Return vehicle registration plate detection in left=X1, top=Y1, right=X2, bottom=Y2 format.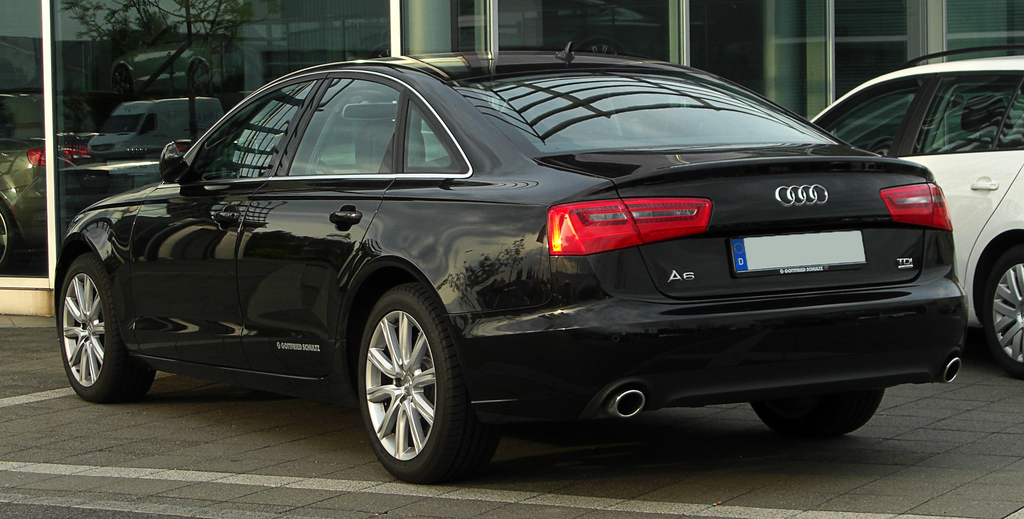
left=728, top=228, right=865, bottom=273.
